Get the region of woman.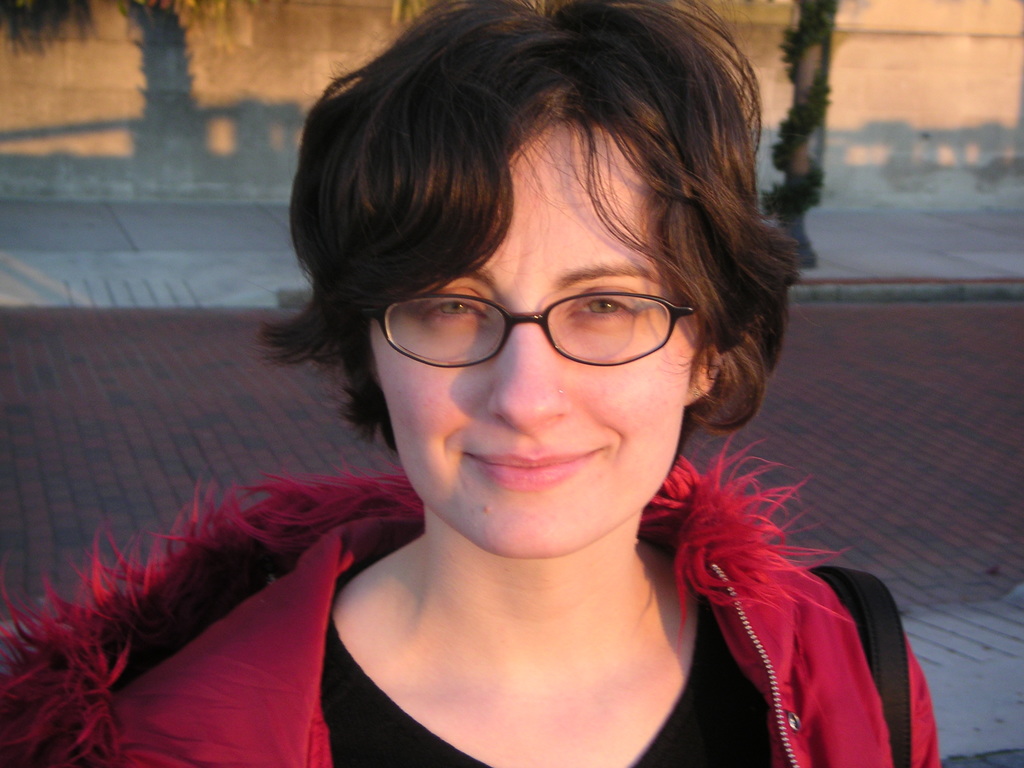
131 5 915 767.
